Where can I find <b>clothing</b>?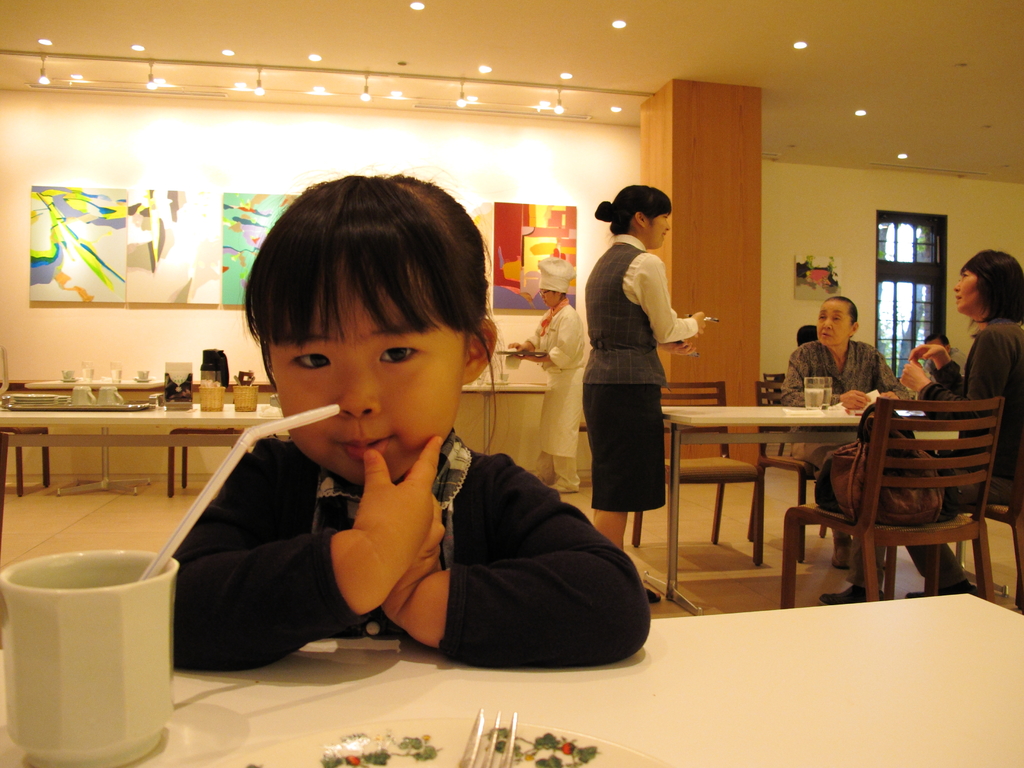
You can find it at locate(927, 346, 968, 389).
